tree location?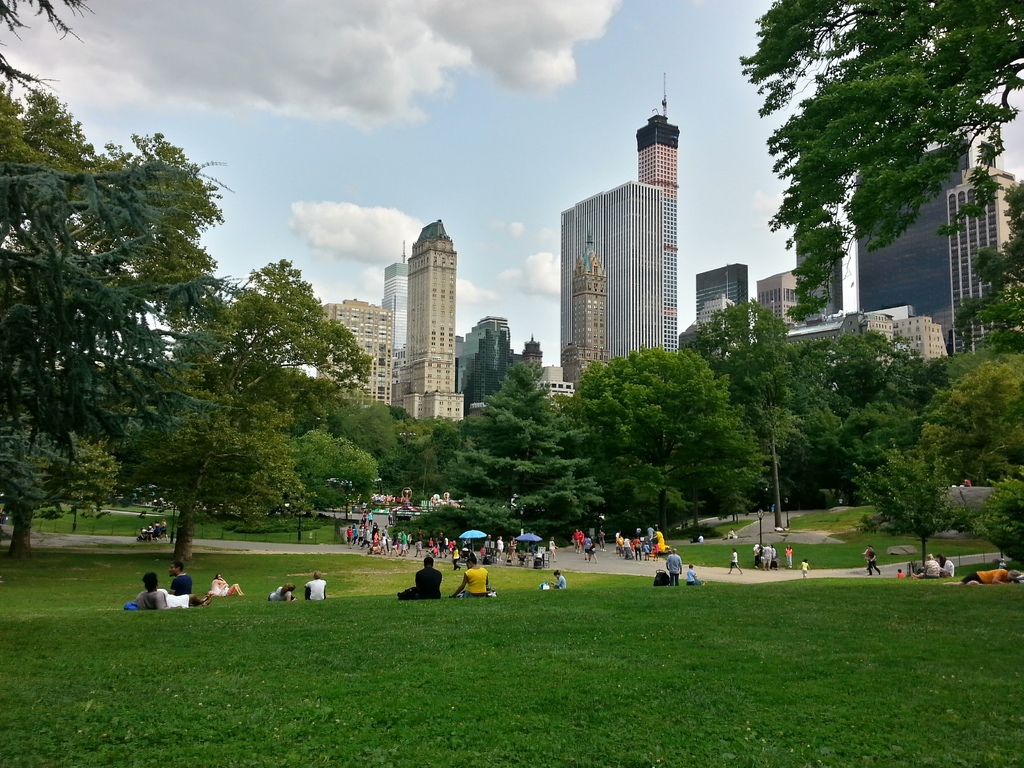
<bbox>843, 455, 961, 562</bbox>
